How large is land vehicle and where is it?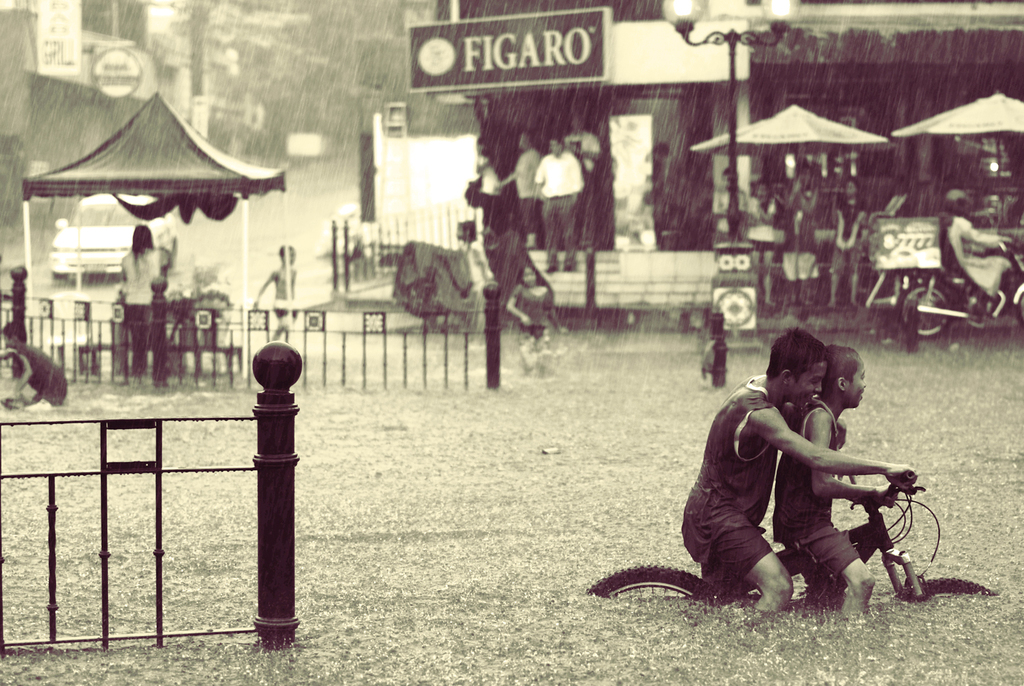
Bounding box: bbox(591, 473, 996, 592).
